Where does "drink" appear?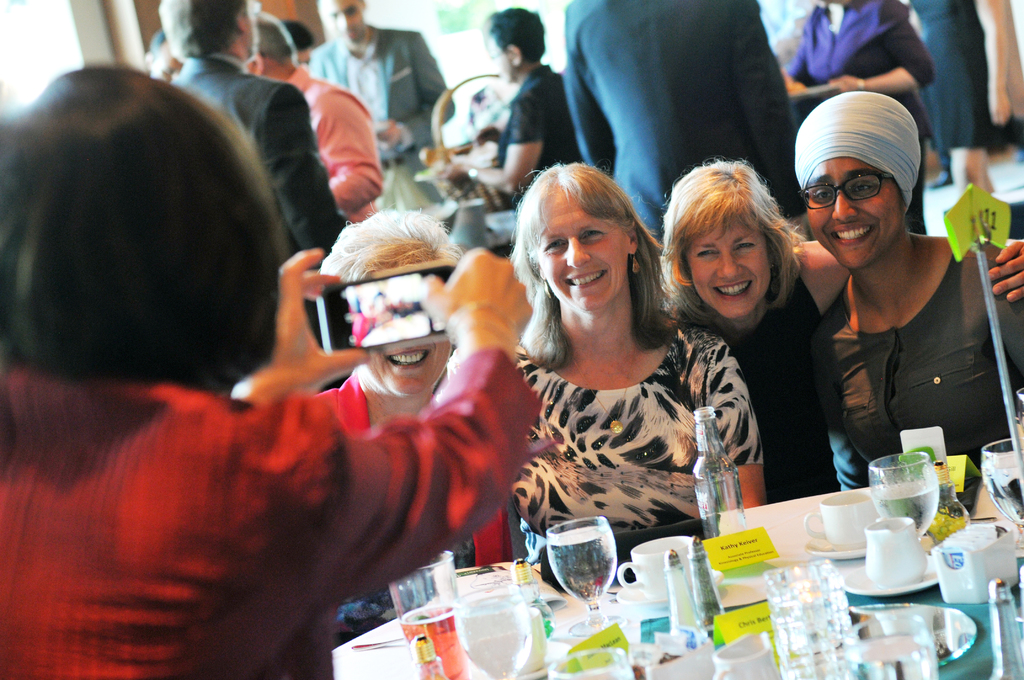
Appears at [988,473,1023,517].
